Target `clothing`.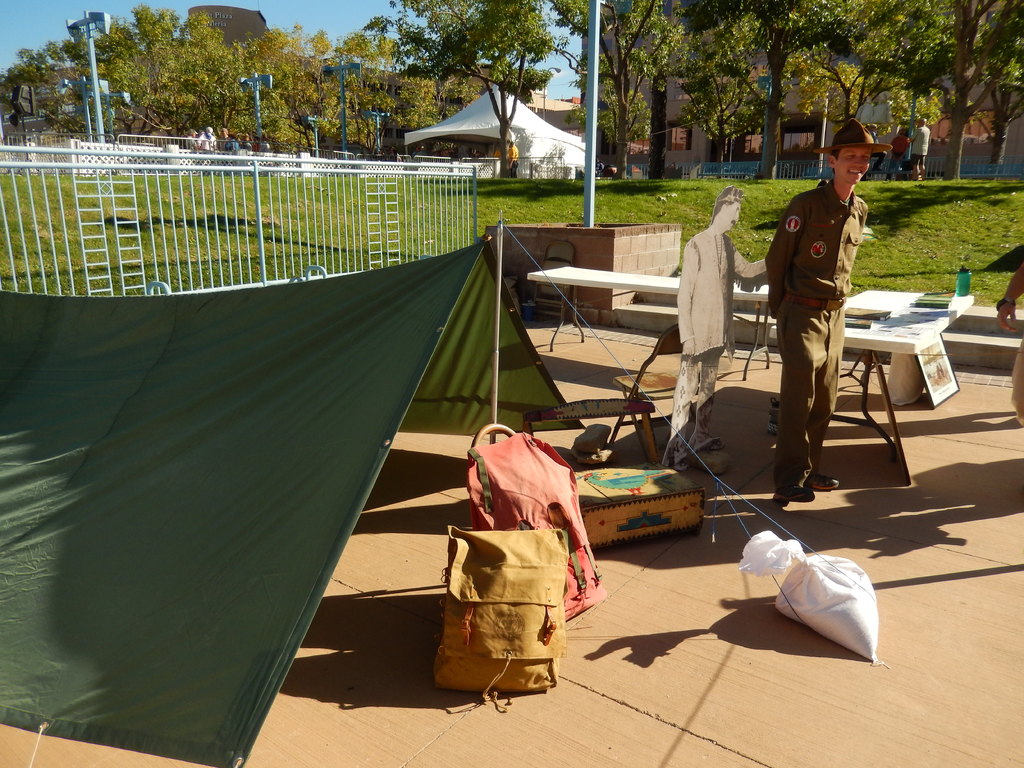
Target region: 511:143:520:177.
